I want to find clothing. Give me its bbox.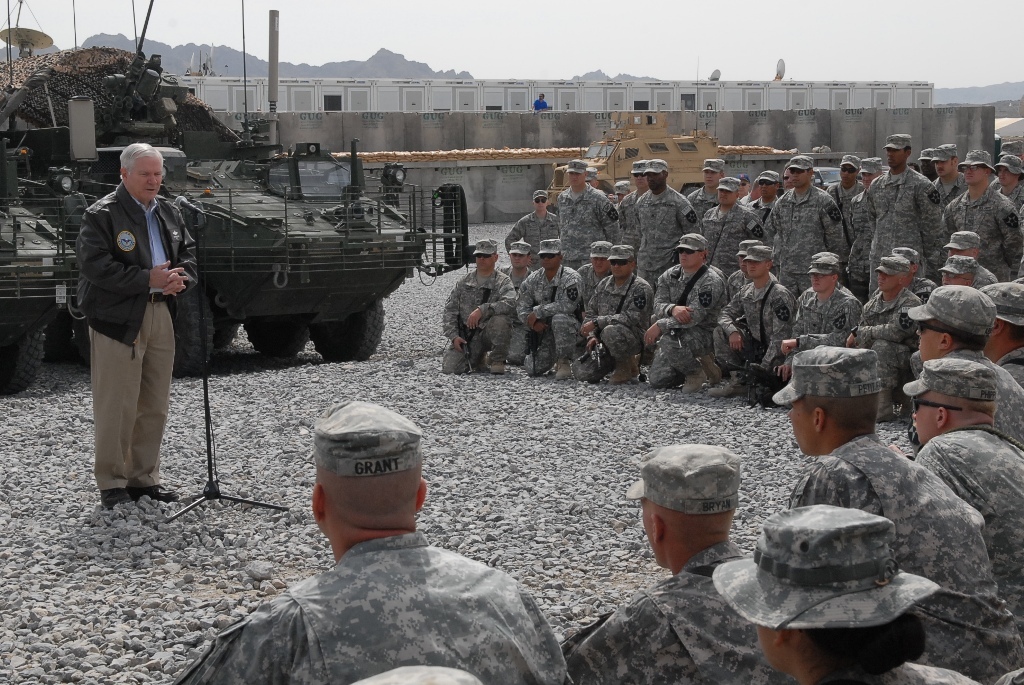
536:100:547:110.
